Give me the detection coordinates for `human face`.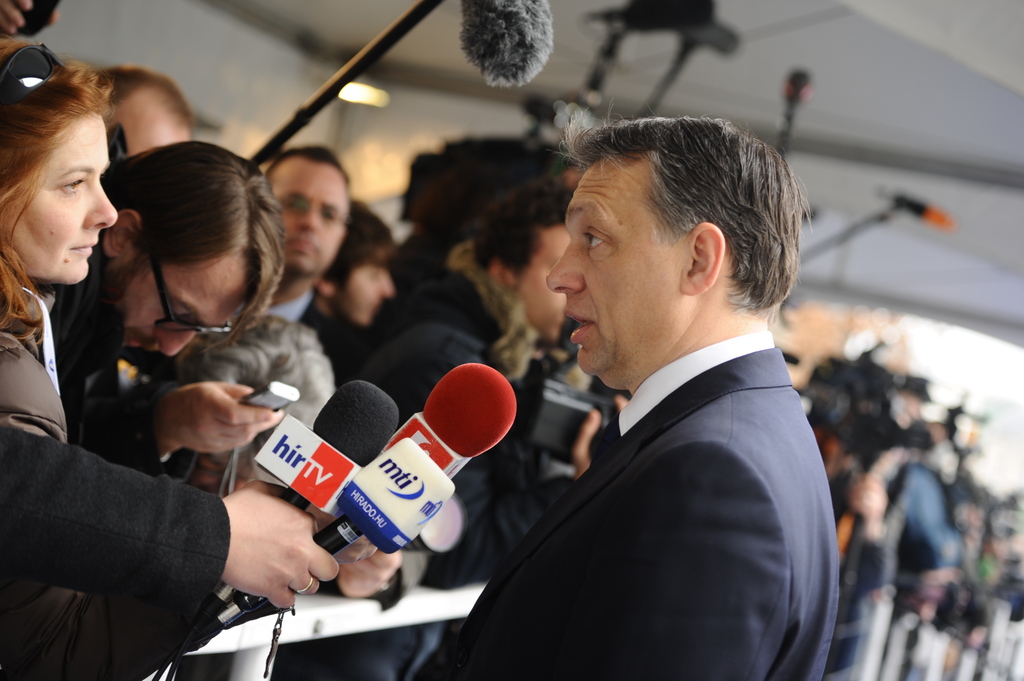
Rect(267, 154, 353, 285).
